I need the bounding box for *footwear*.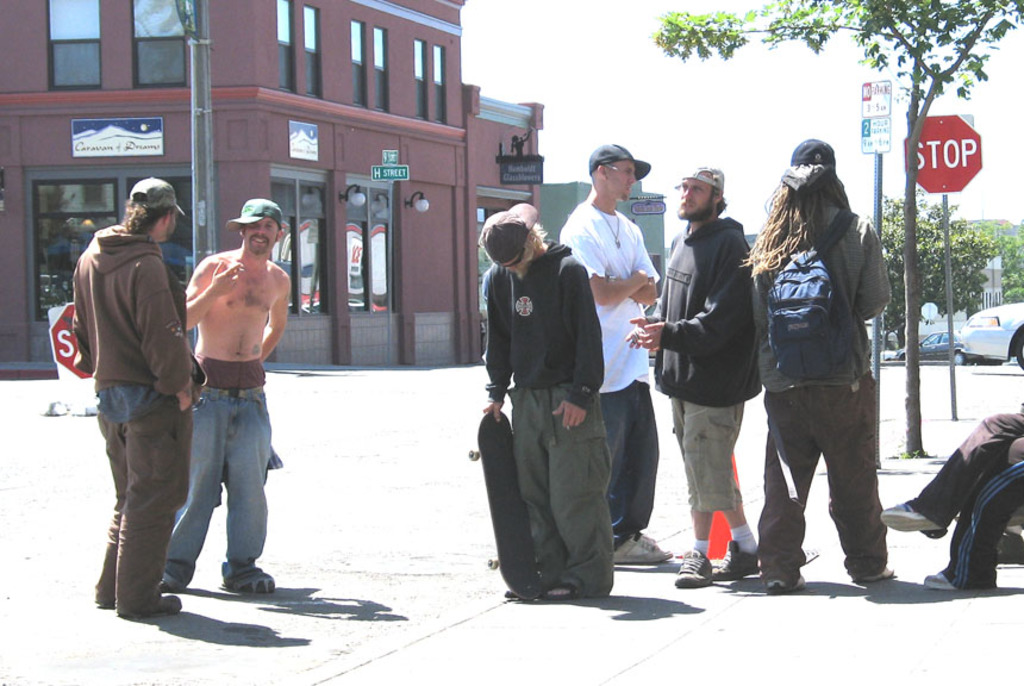
Here it is: select_region(676, 554, 725, 588).
